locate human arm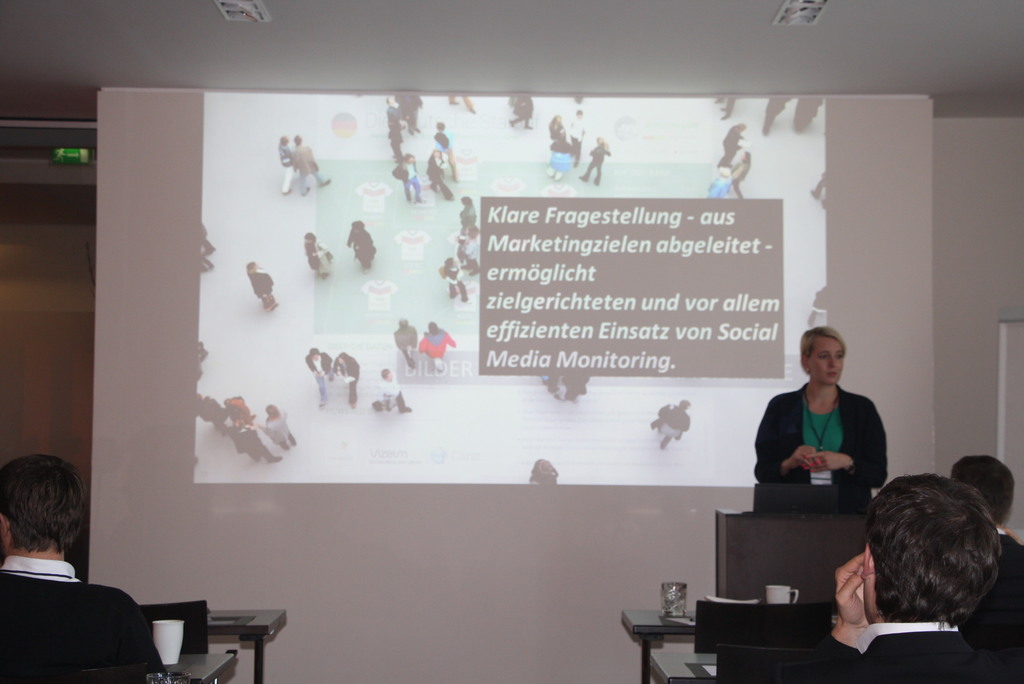
l=121, t=589, r=182, b=680
